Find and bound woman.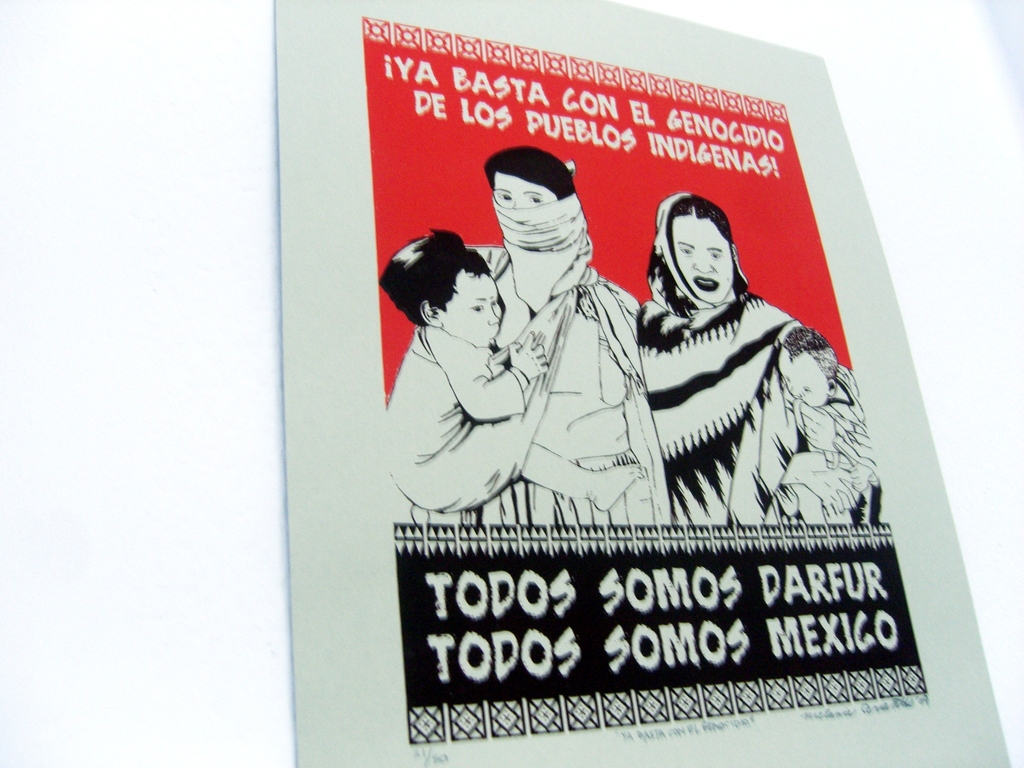
Bound: bbox=[400, 148, 667, 523].
